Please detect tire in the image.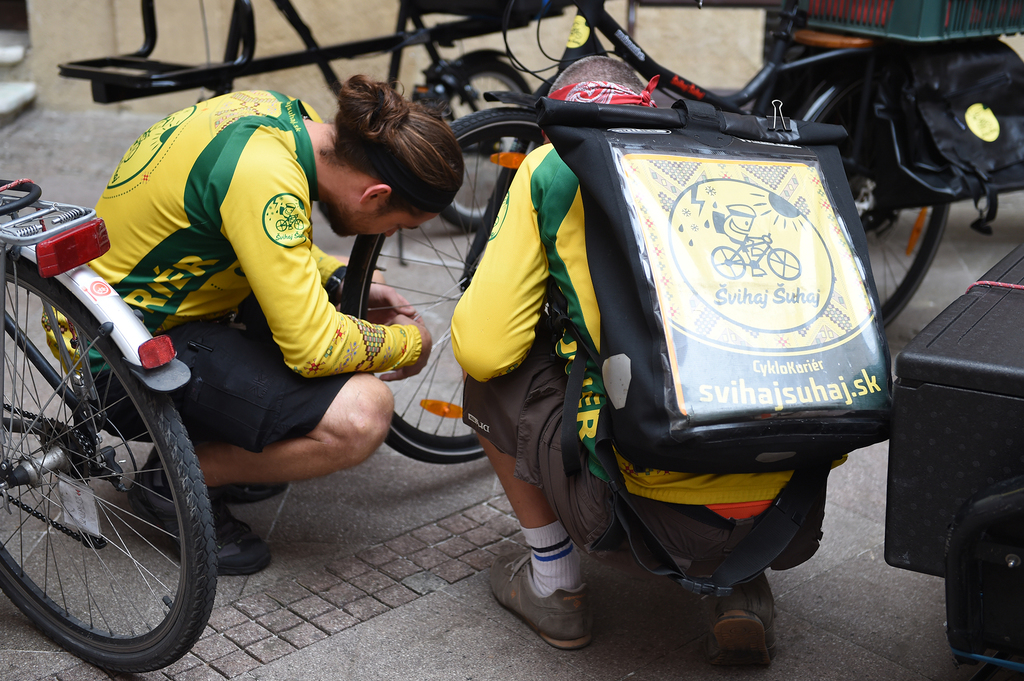
<bbox>426, 57, 542, 229</bbox>.
